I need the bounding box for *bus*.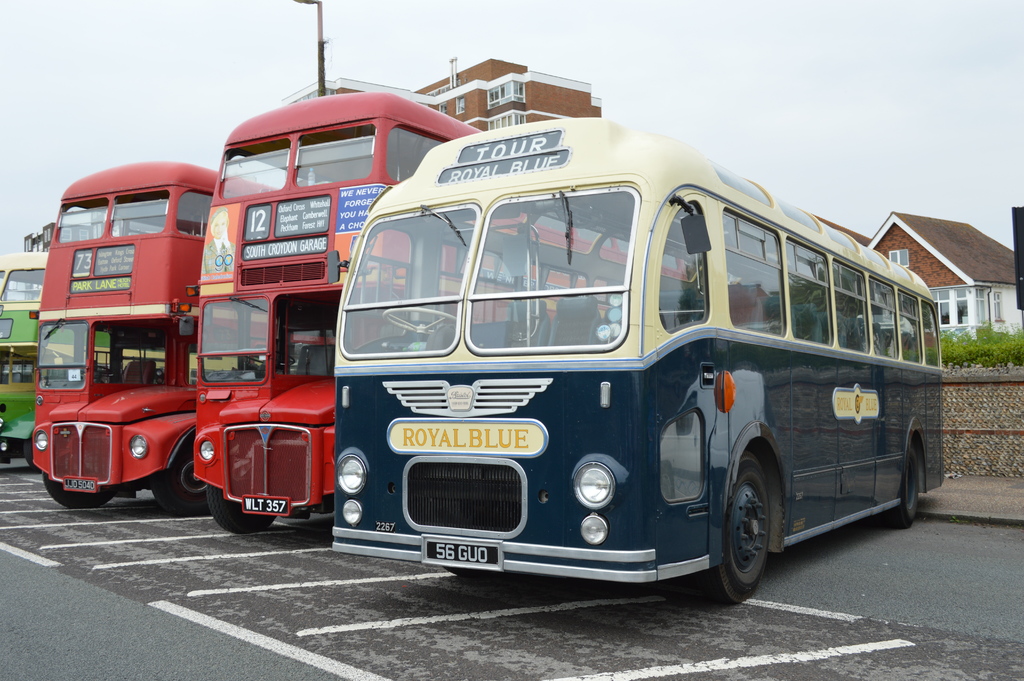
Here it is: <region>1, 249, 239, 466</region>.
